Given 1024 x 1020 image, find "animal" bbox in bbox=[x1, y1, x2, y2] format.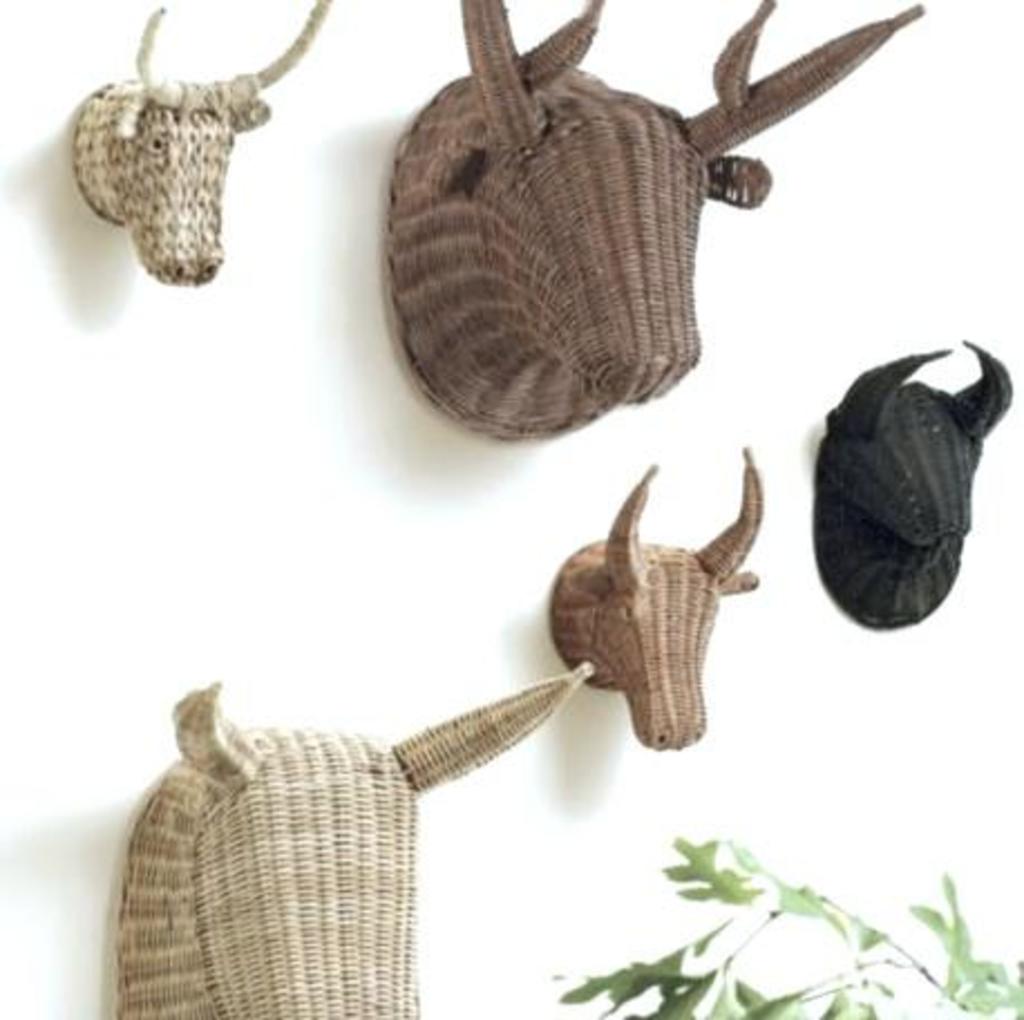
bbox=[107, 658, 595, 1018].
